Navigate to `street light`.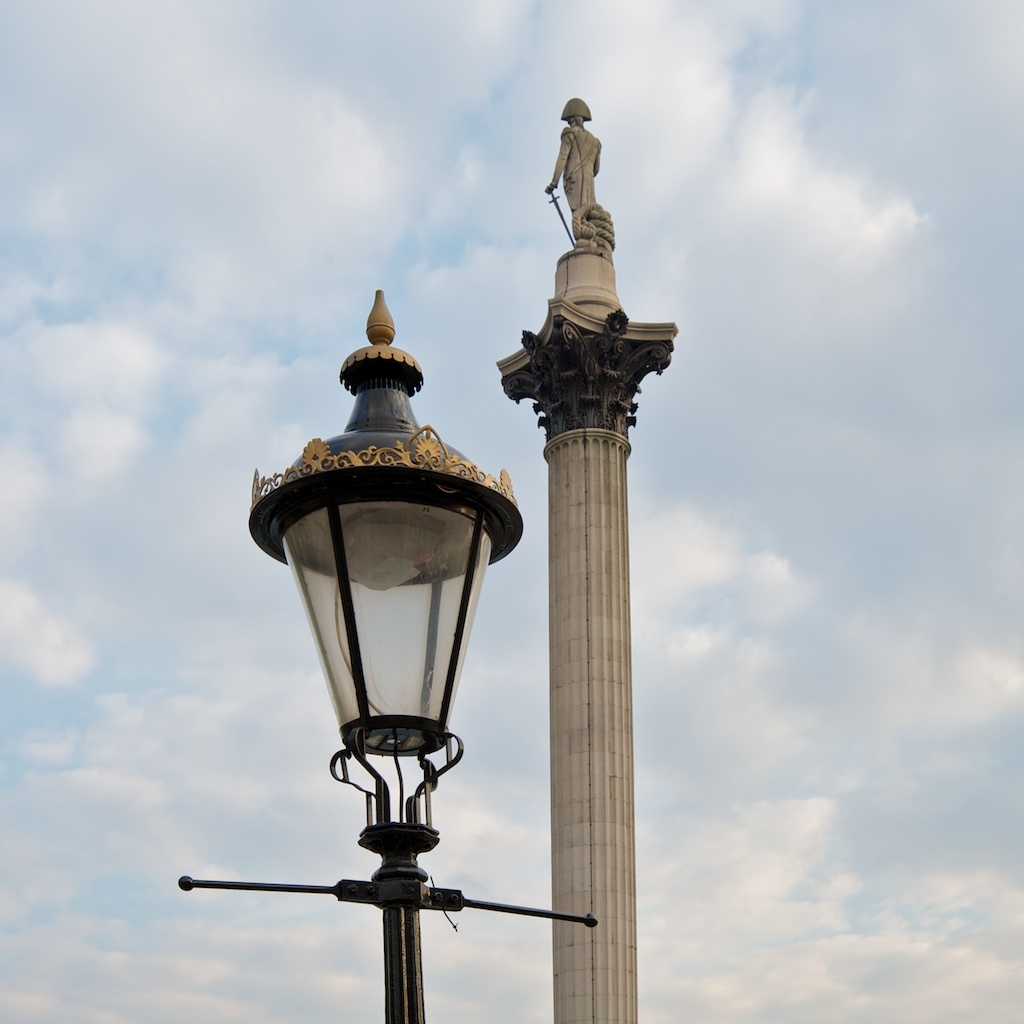
Navigation target: detection(215, 308, 516, 1023).
